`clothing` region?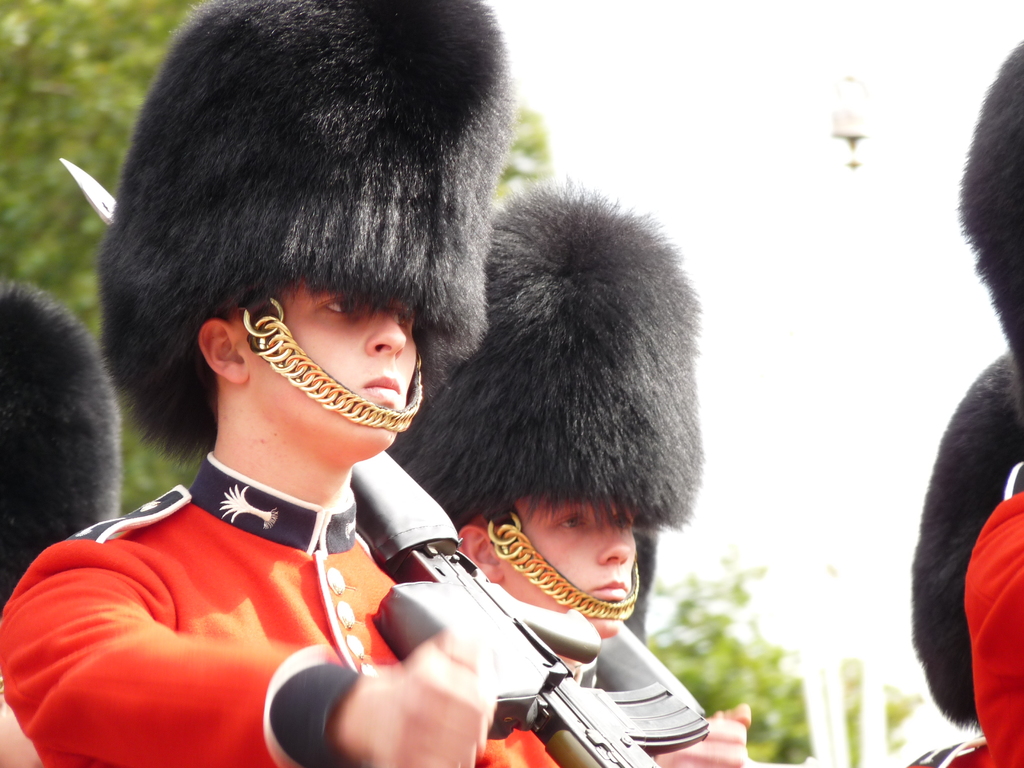
left=0, top=447, right=565, bottom=767
